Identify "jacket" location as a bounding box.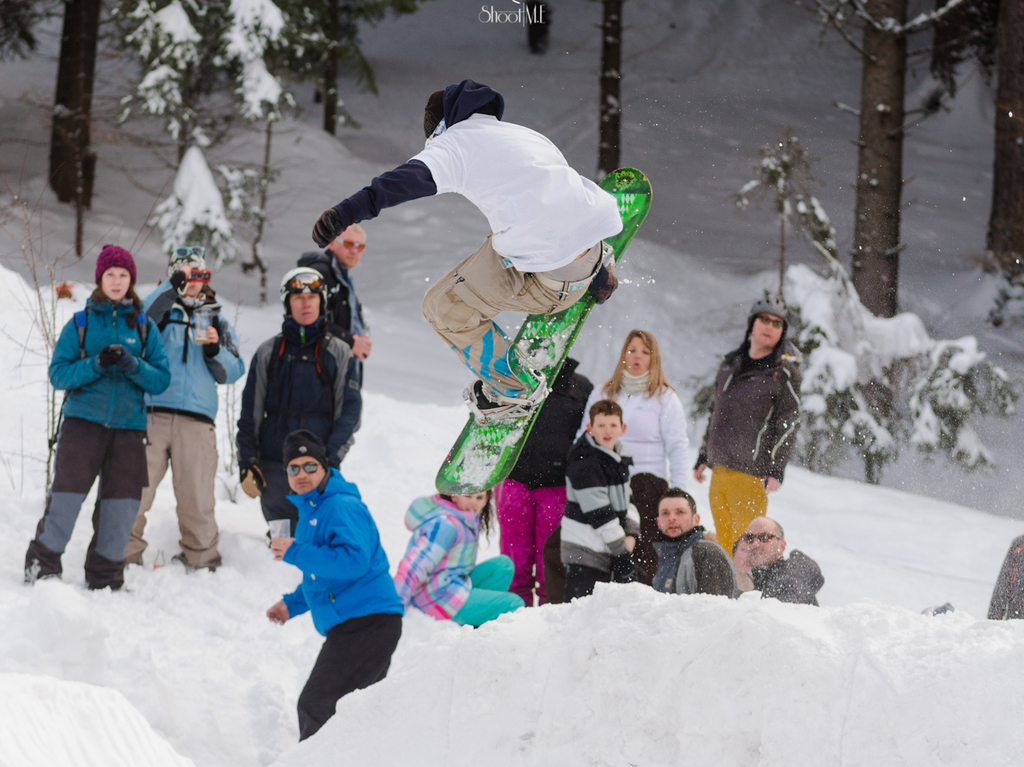
691:337:807:475.
